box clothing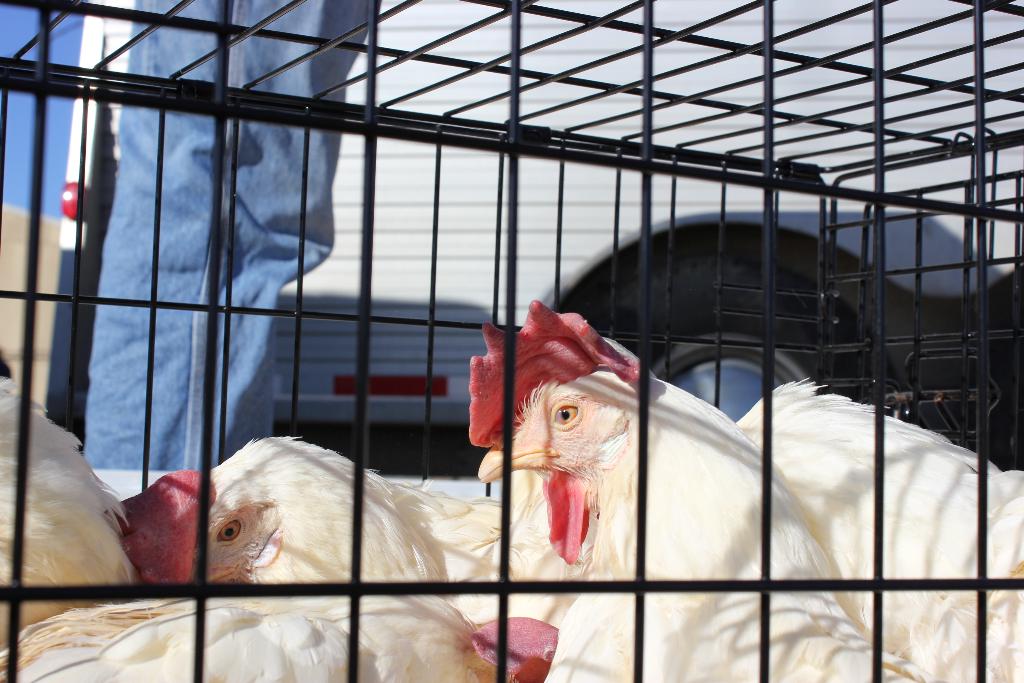
90 0 423 465
